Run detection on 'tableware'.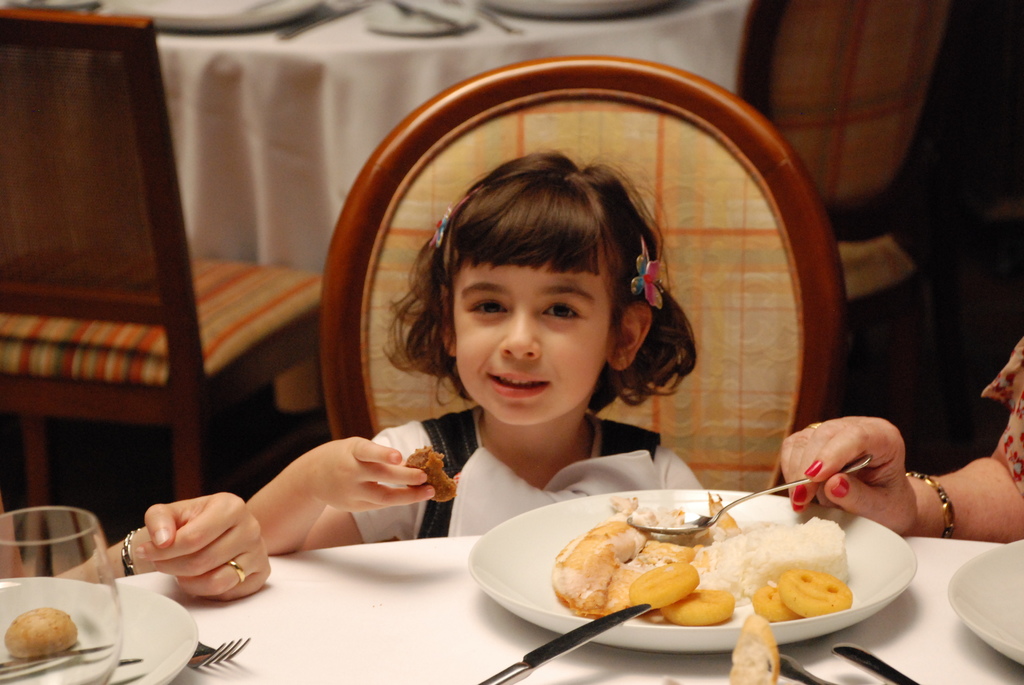
Result: {"left": 779, "top": 654, "right": 830, "bottom": 684}.
